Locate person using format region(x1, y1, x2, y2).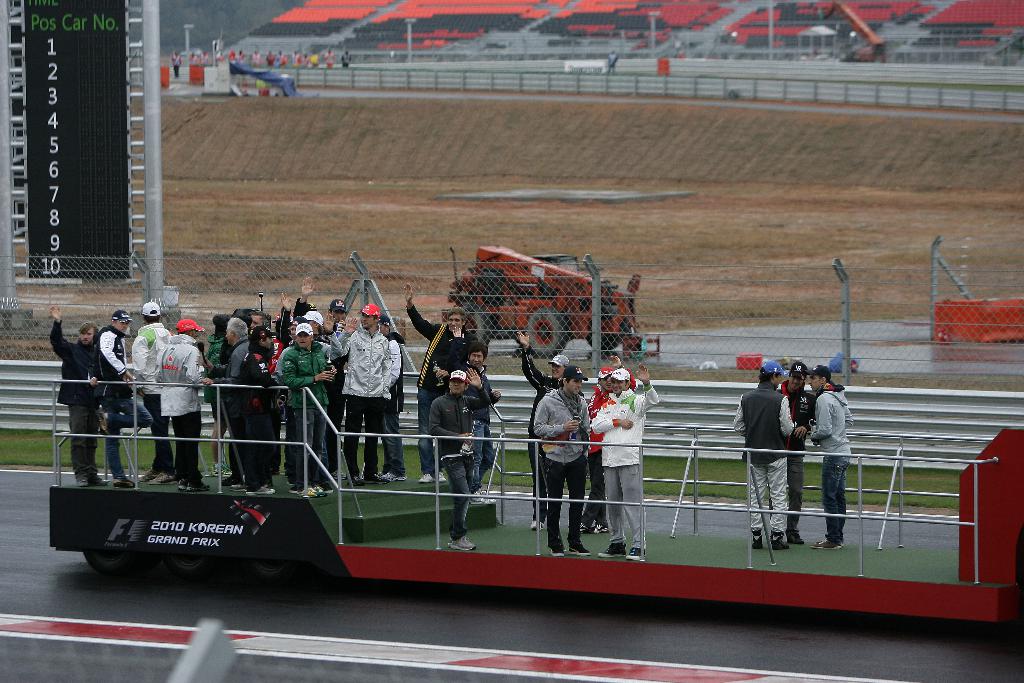
region(516, 325, 566, 522).
